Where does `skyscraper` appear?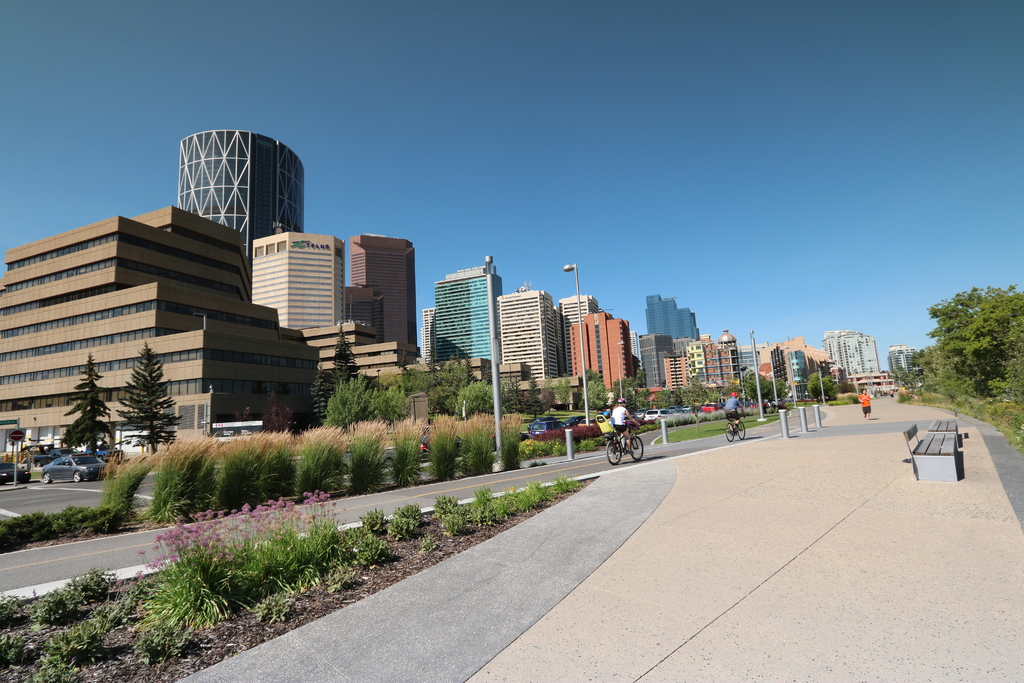
Appears at 551/290/599/377.
